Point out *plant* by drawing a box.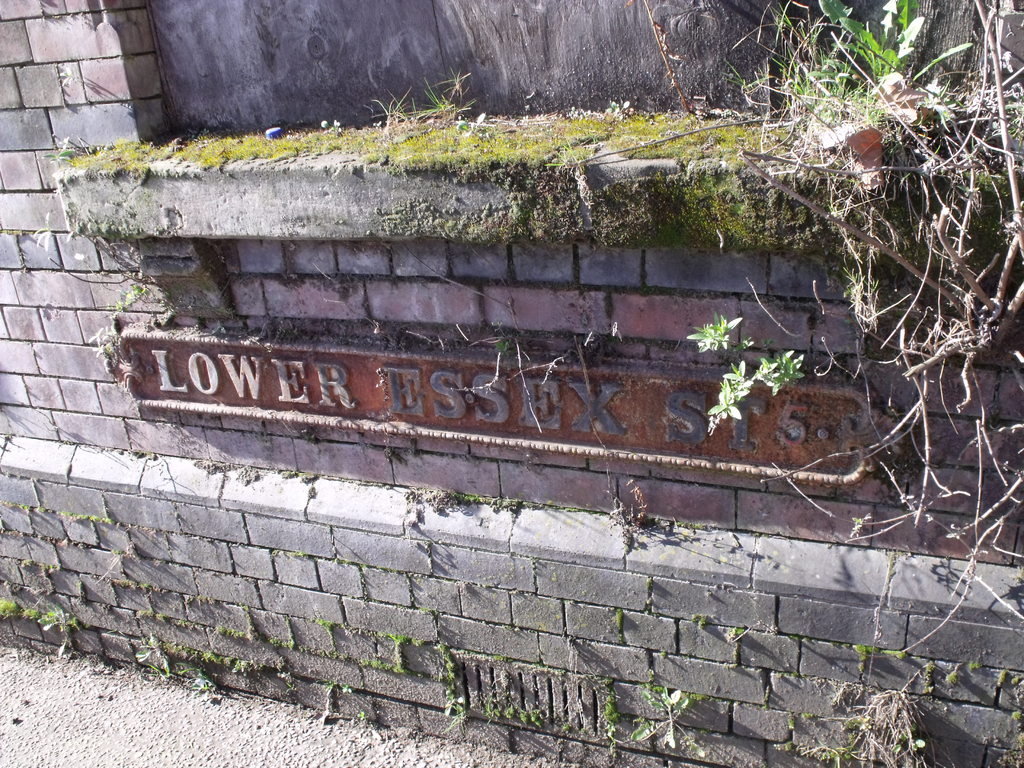
(358,632,433,678).
